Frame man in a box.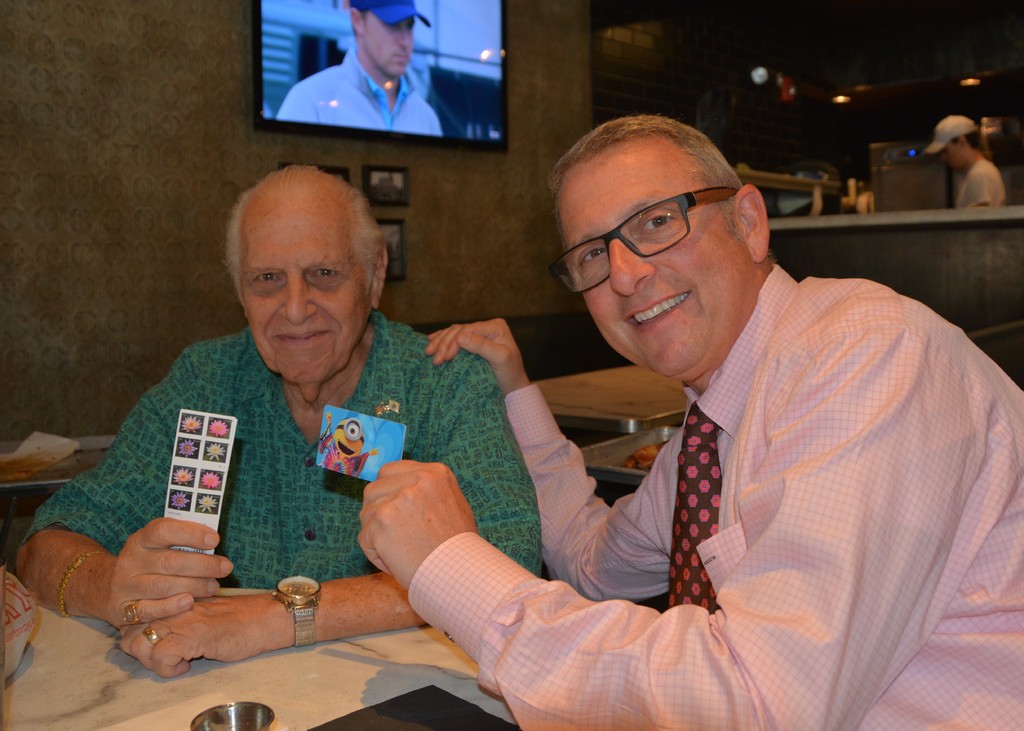
bbox(276, 0, 447, 137).
